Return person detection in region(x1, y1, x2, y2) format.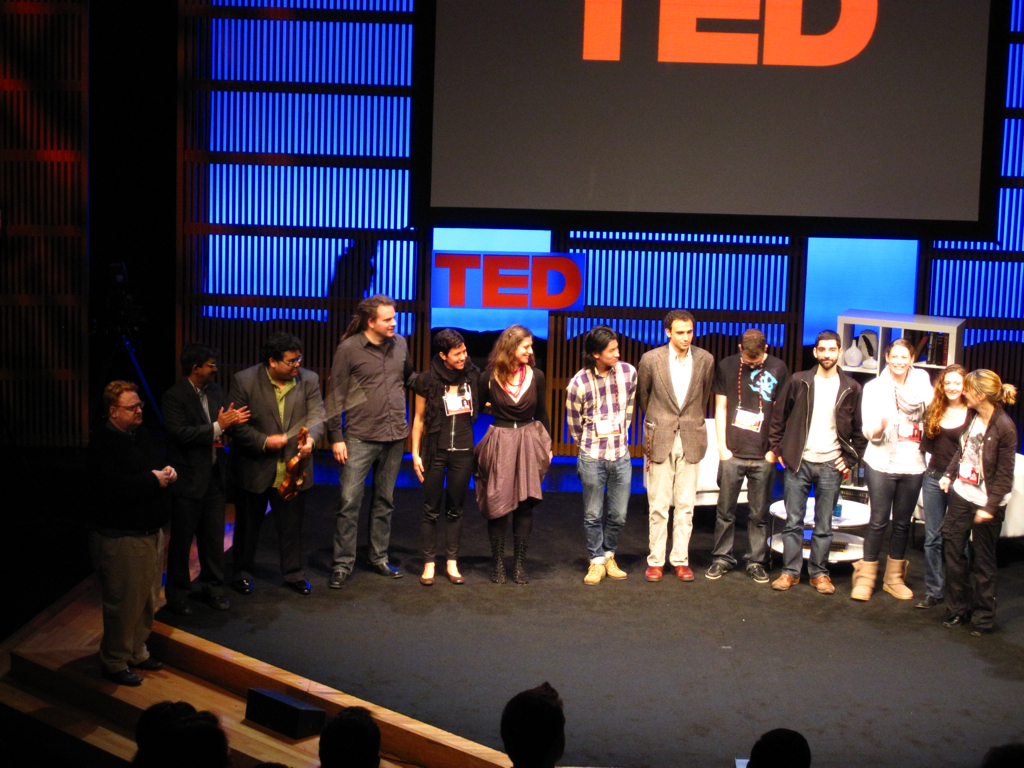
region(804, 329, 863, 604).
